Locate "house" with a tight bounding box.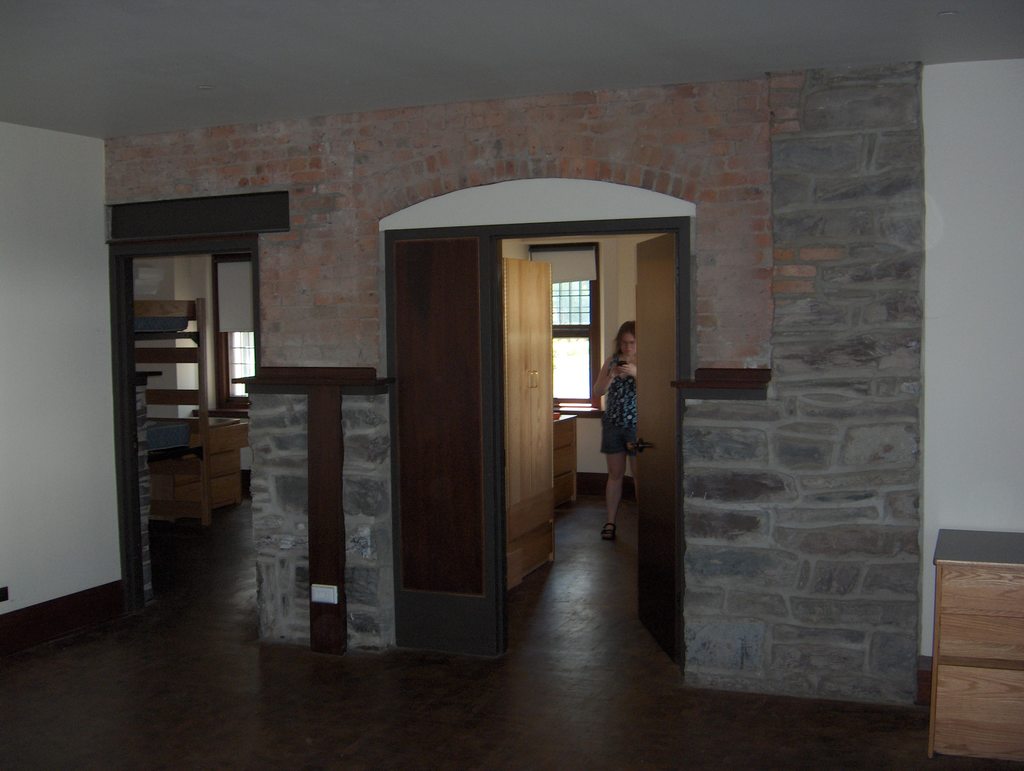
74:42:1009:734.
